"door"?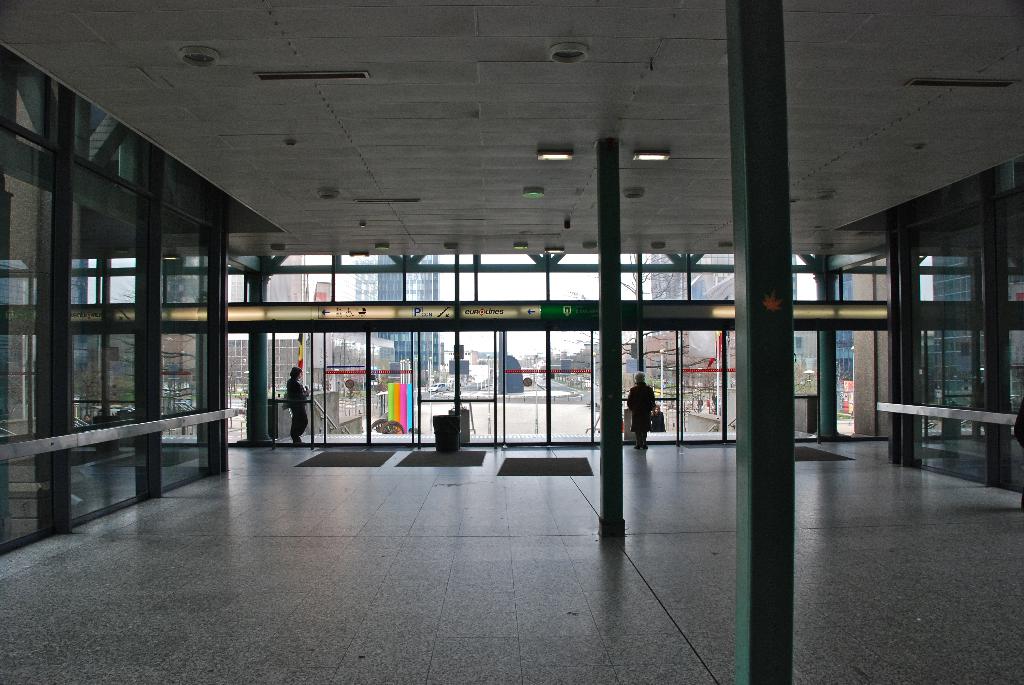
(x1=787, y1=329, x2=822, y2=439)
